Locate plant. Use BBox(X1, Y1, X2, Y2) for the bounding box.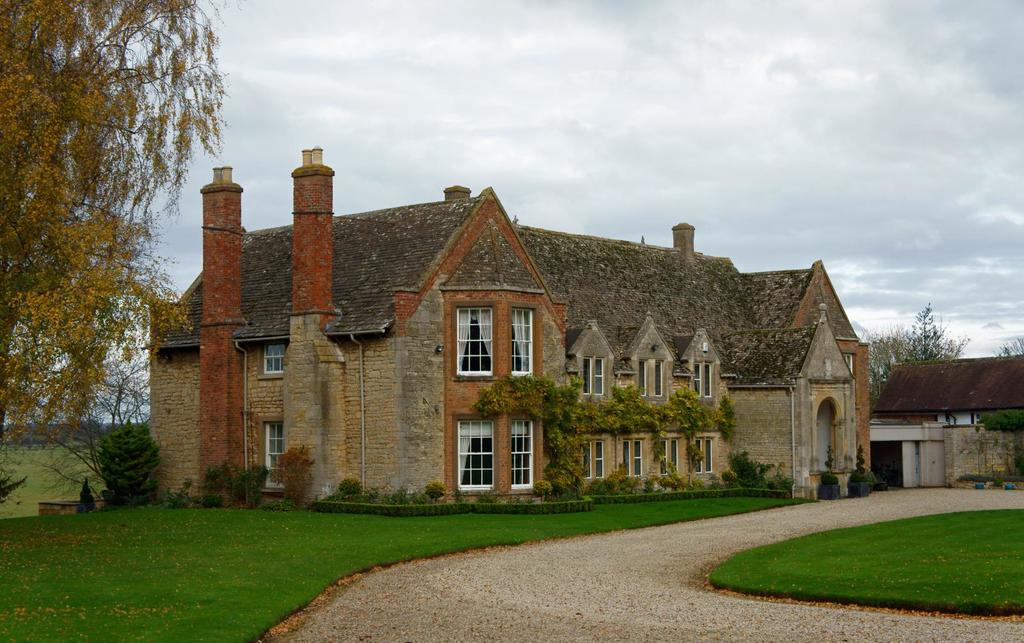
BBox(849, 466, 870, 483).
